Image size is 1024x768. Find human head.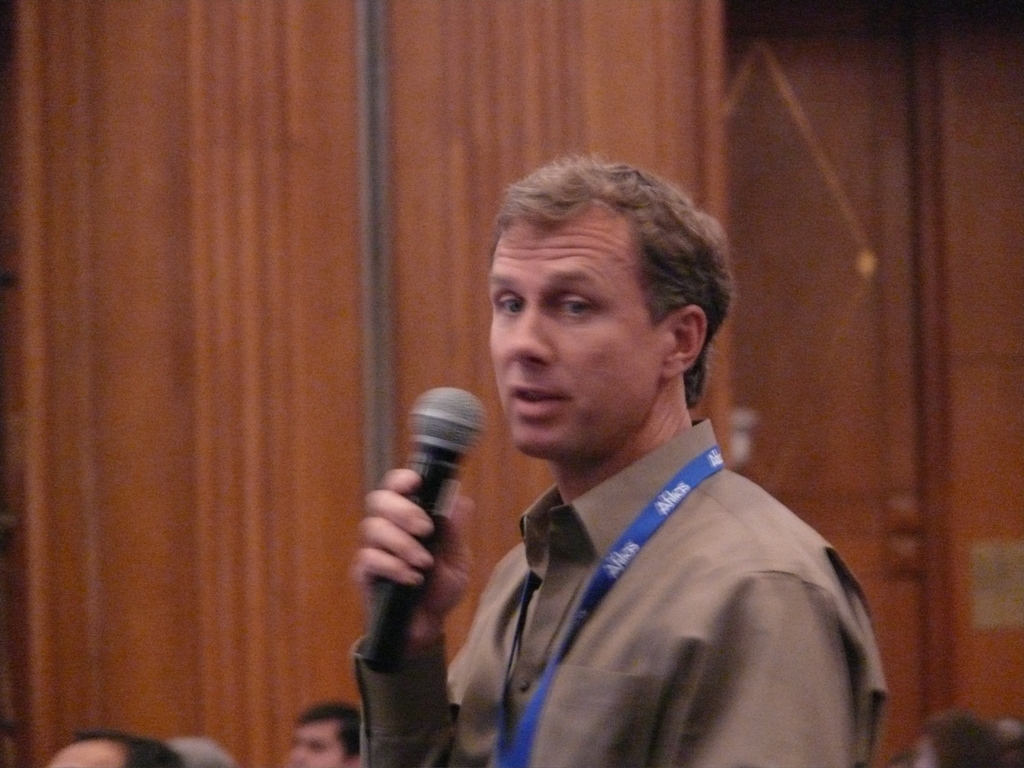
rect(166, 735, 240, 767).
